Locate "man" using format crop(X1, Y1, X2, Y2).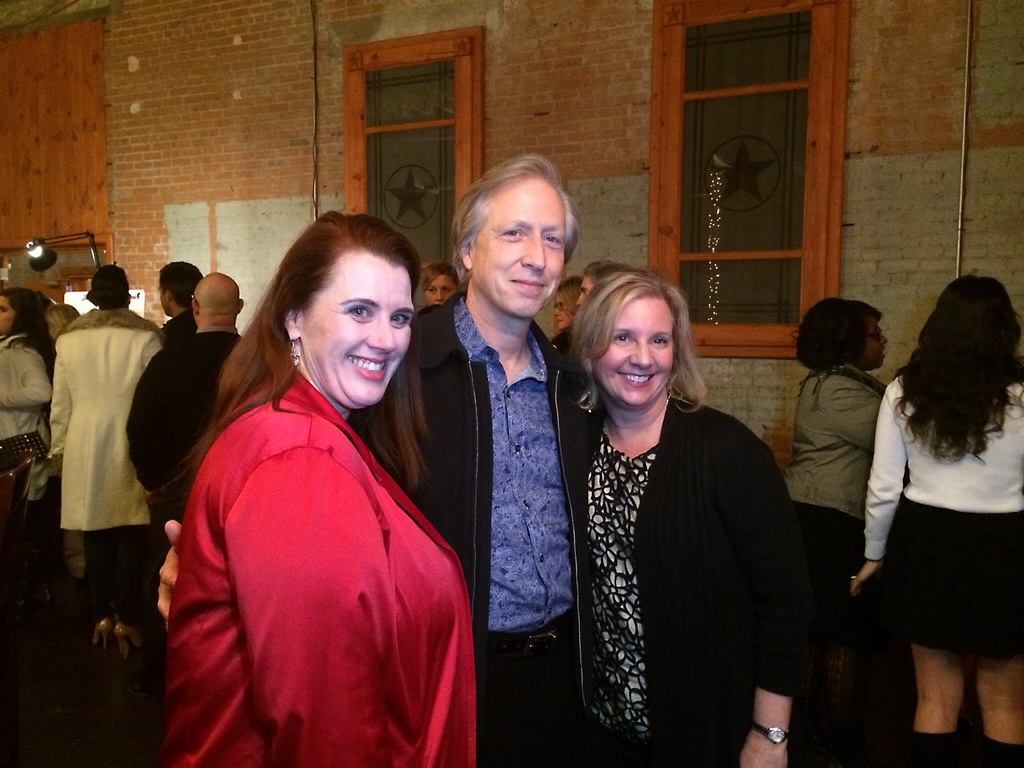
crop(159, 144, 603, 767).
